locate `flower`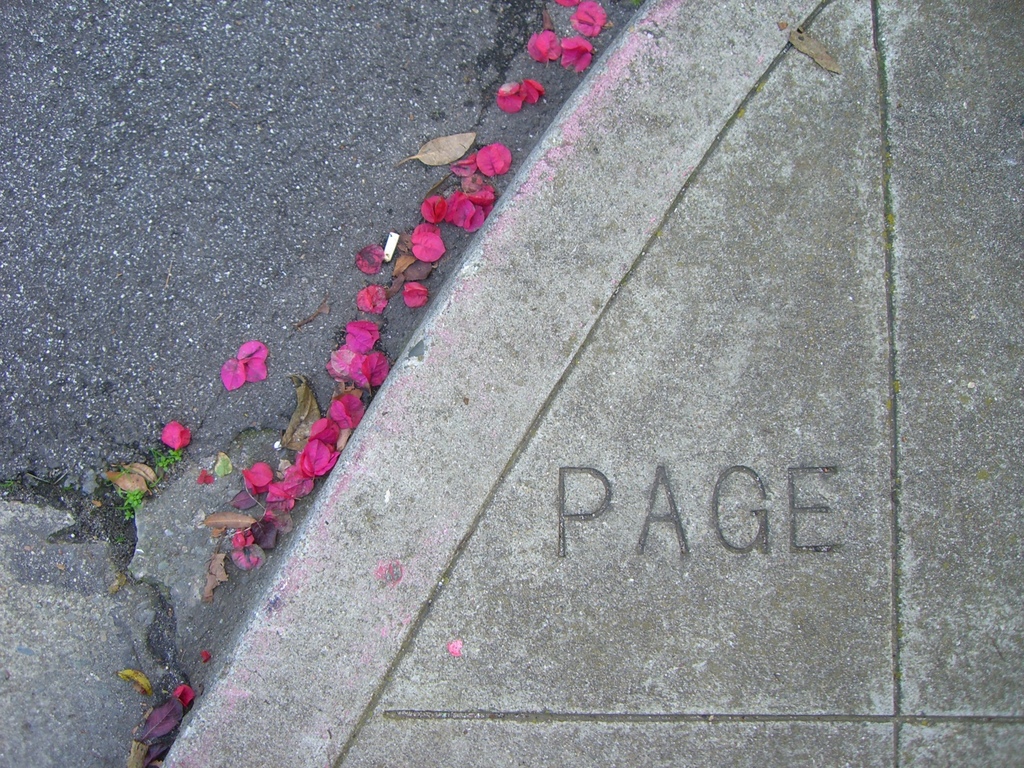
Rect(559, 0, 607, 40)
